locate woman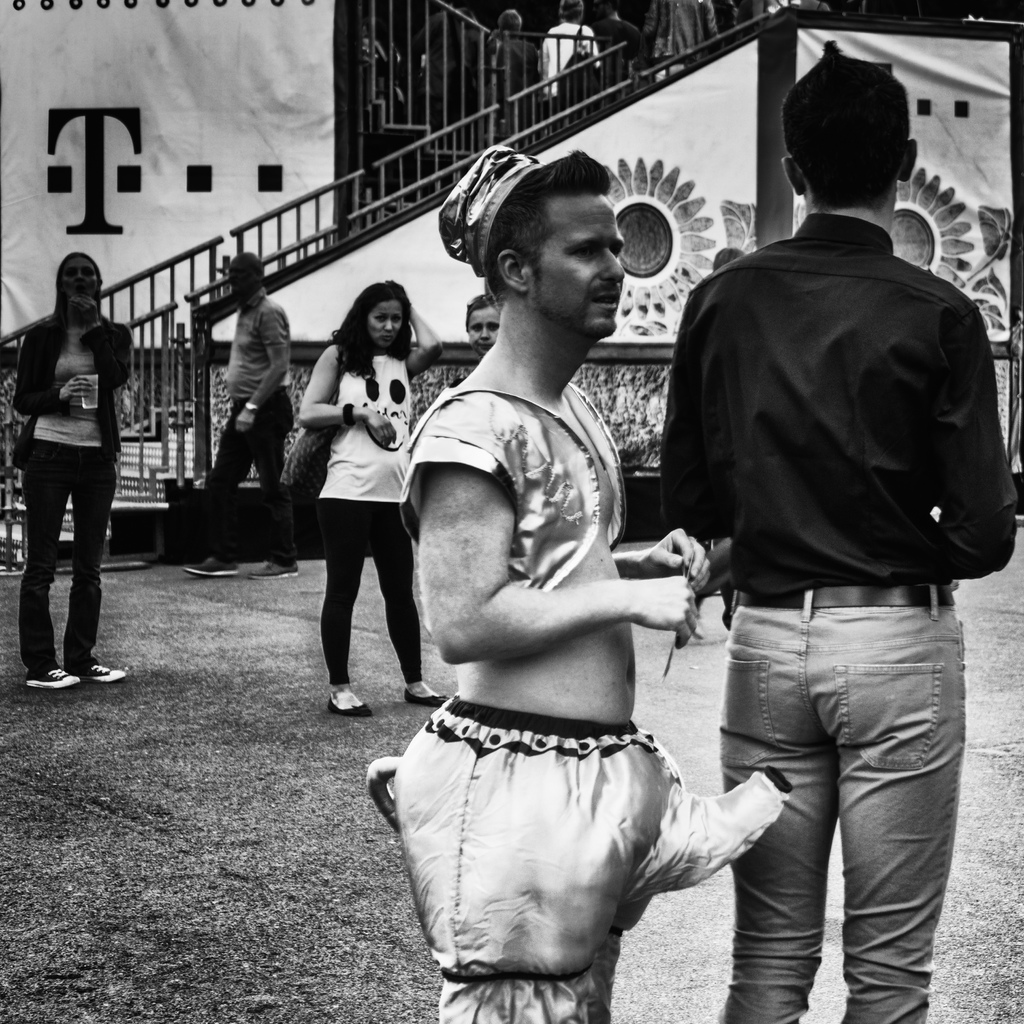
(11, 245, 130, 693)
